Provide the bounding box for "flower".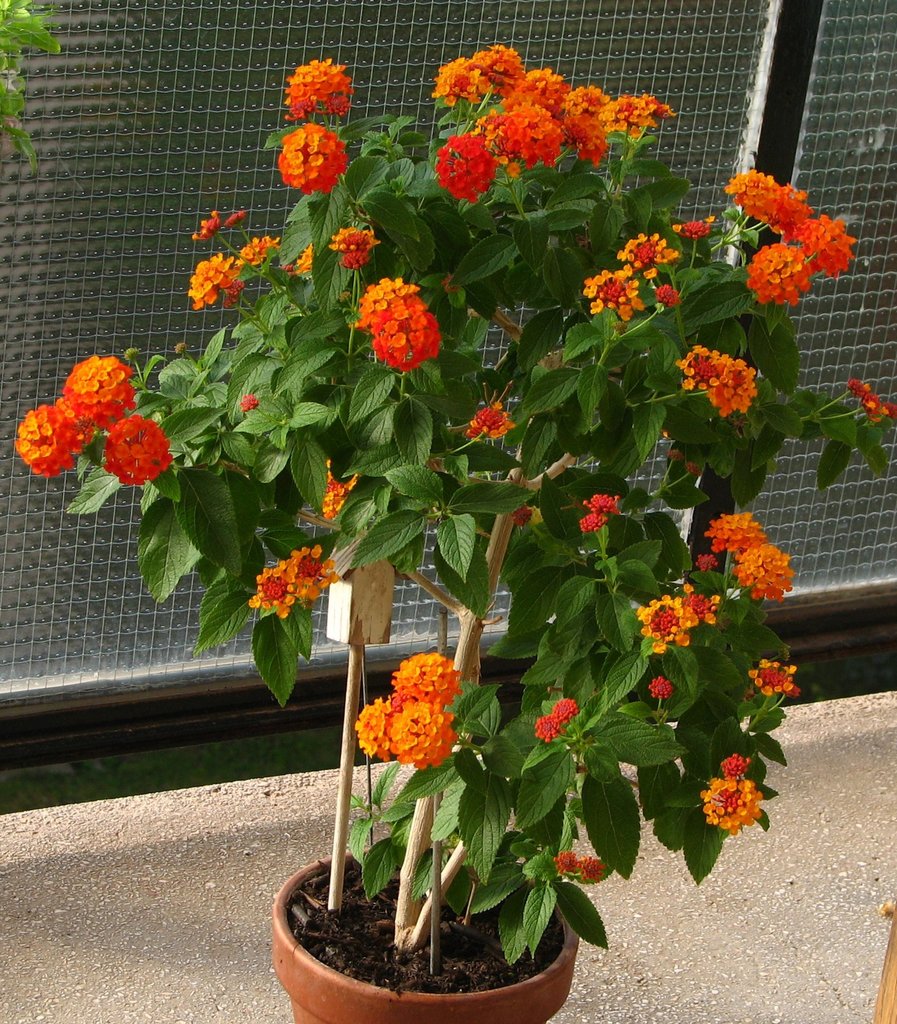
box=[581, 856, 607, 882].
